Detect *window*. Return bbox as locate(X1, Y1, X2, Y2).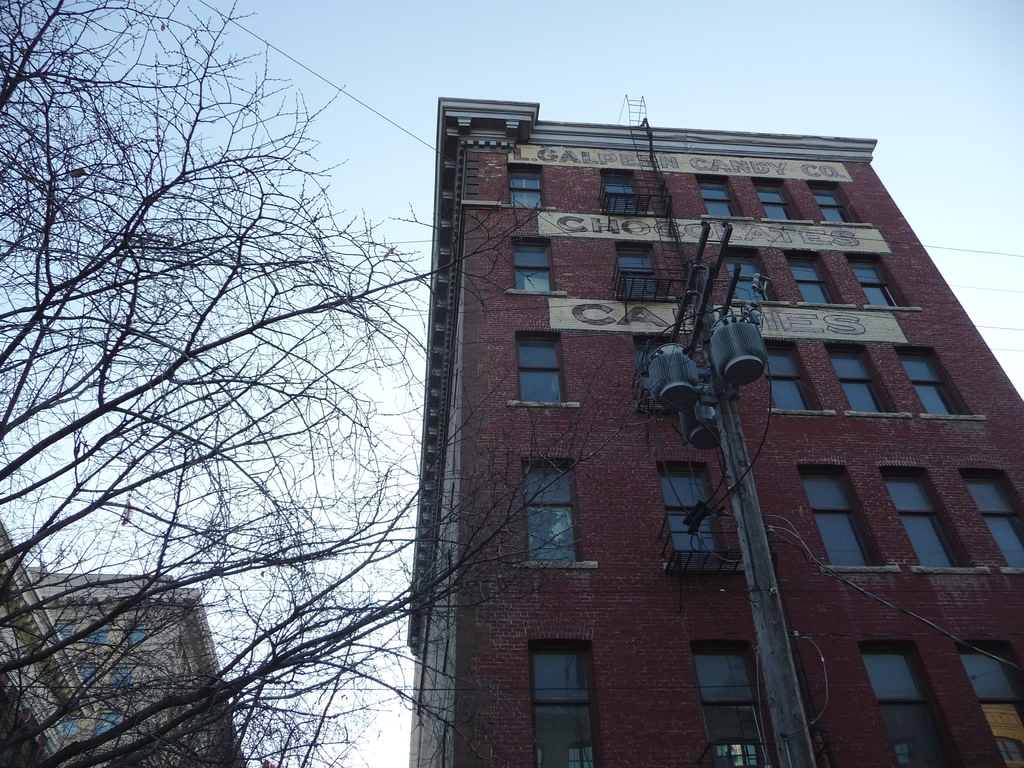
locate(765, 336, 808, 412).
